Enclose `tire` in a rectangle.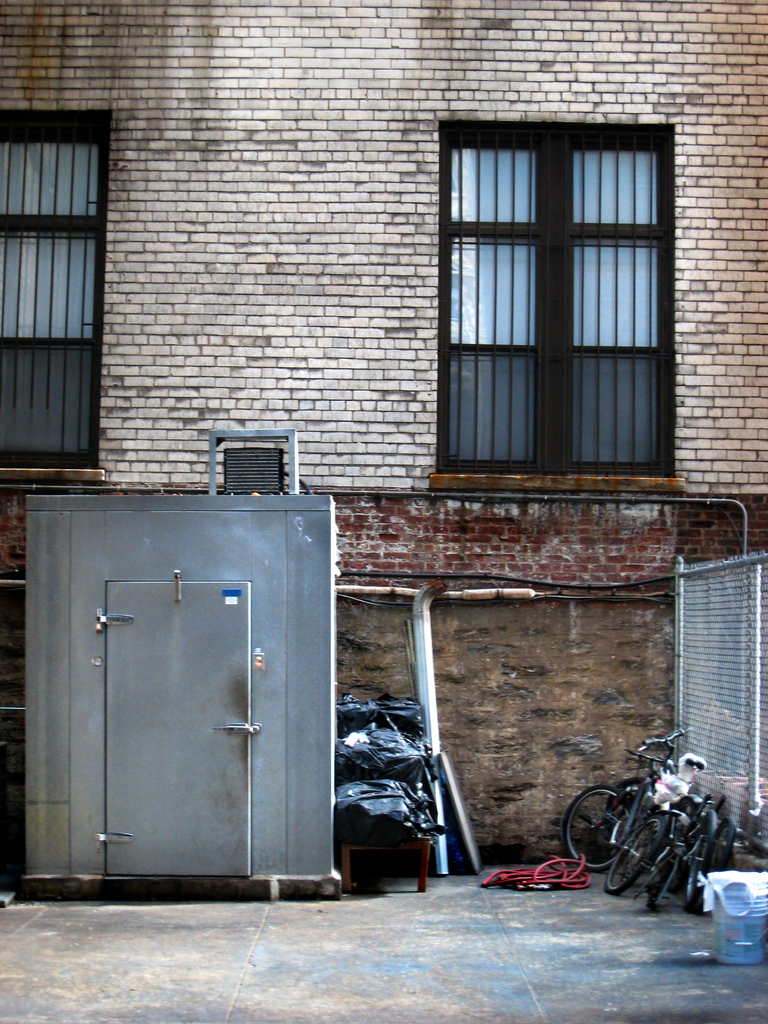
detection(648, 826, 689, 908).
